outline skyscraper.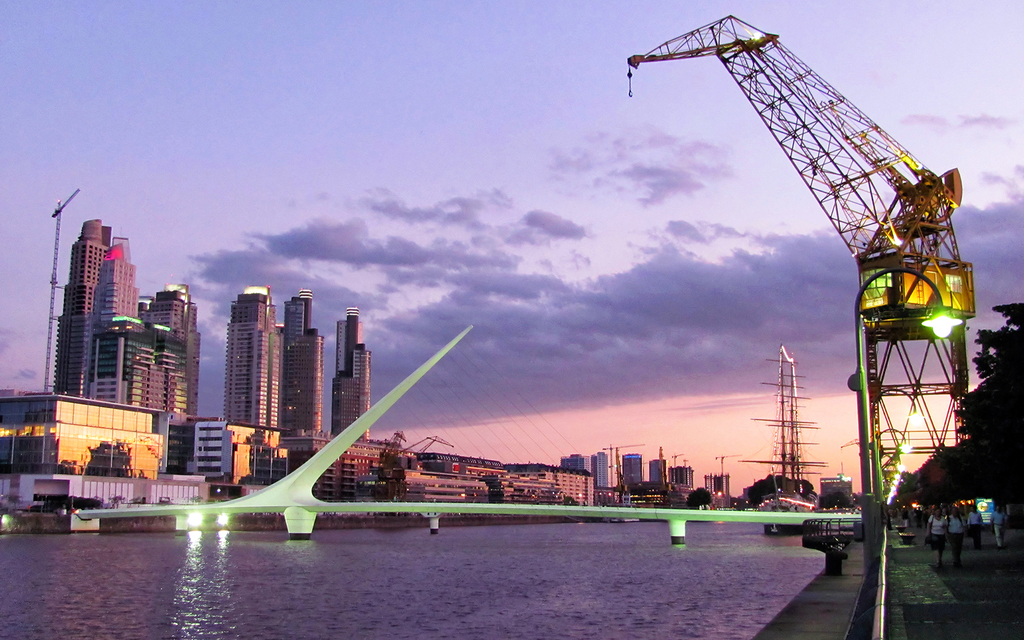
Outline: [left=652, top=460, right=667, bottom=492].
